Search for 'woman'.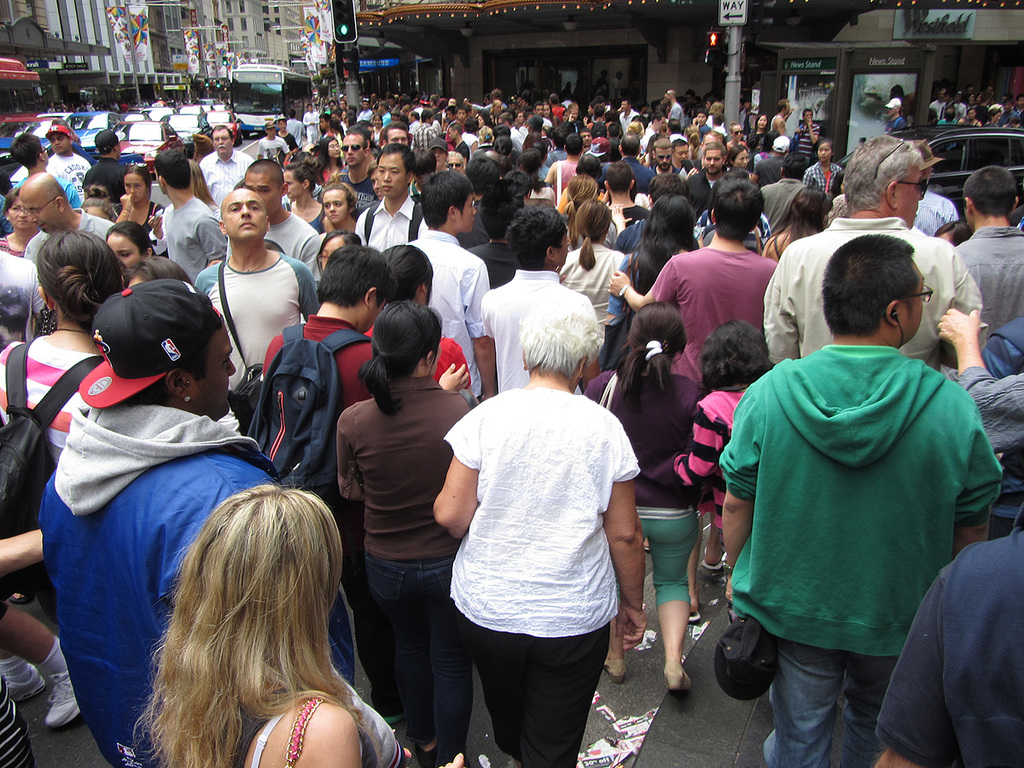
Found at bbox=(1, 189, 42, 258).
